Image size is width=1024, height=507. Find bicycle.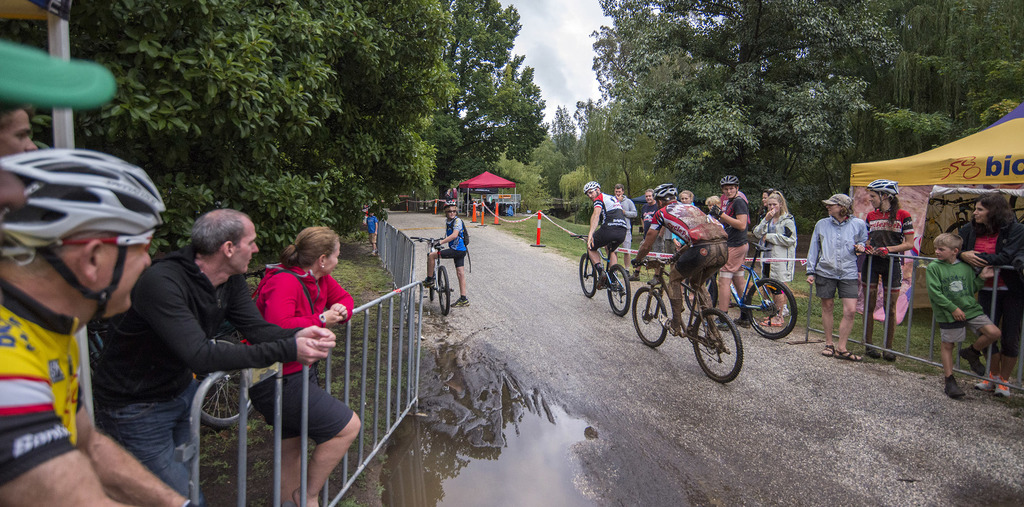
BBox(632, 259, 743, 383).
